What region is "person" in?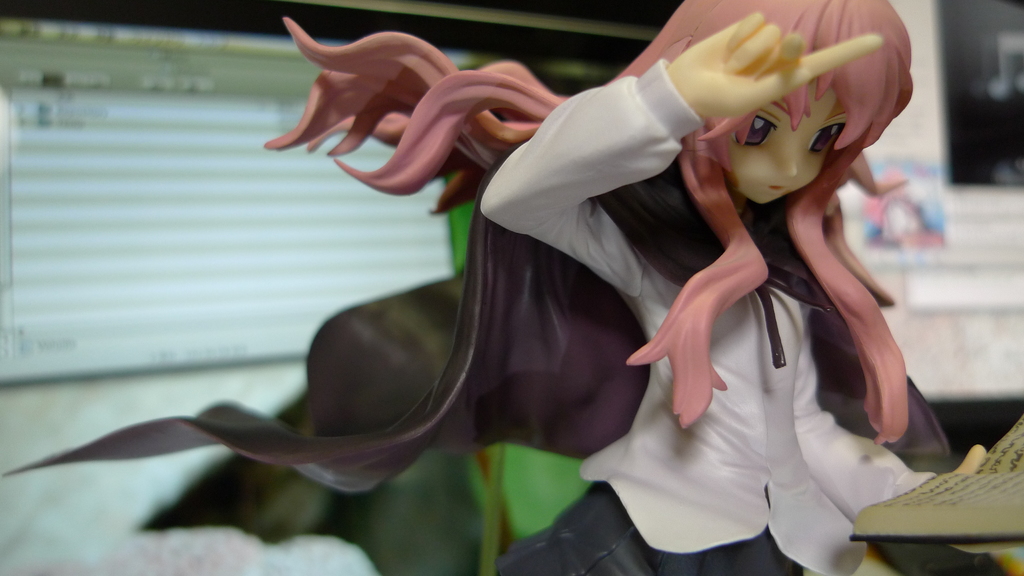
[left=113, top=22, right=783, bottom=554].
